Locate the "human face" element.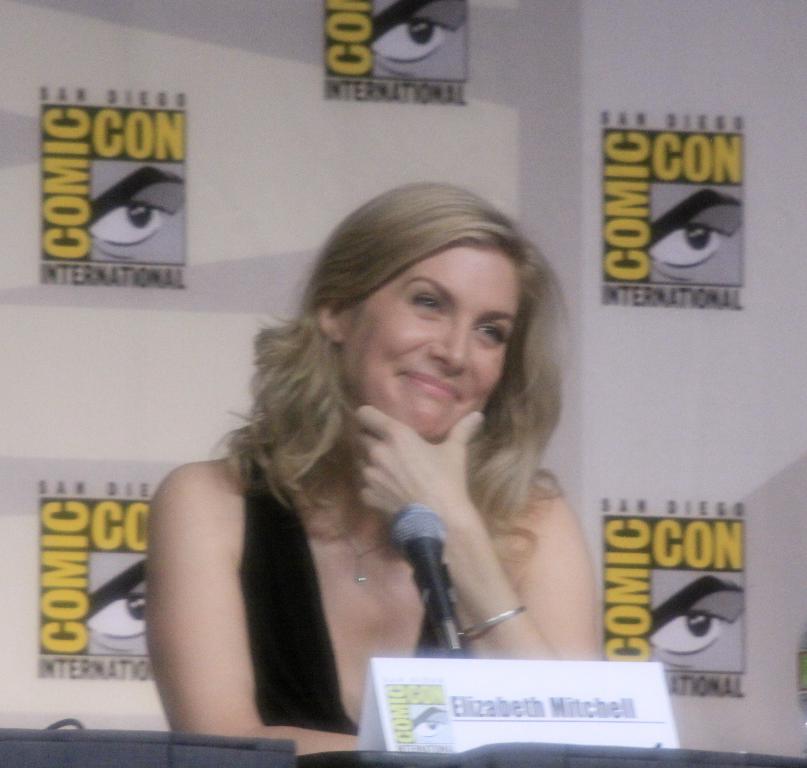
Element bbox: [85, 553, 147, 656].
